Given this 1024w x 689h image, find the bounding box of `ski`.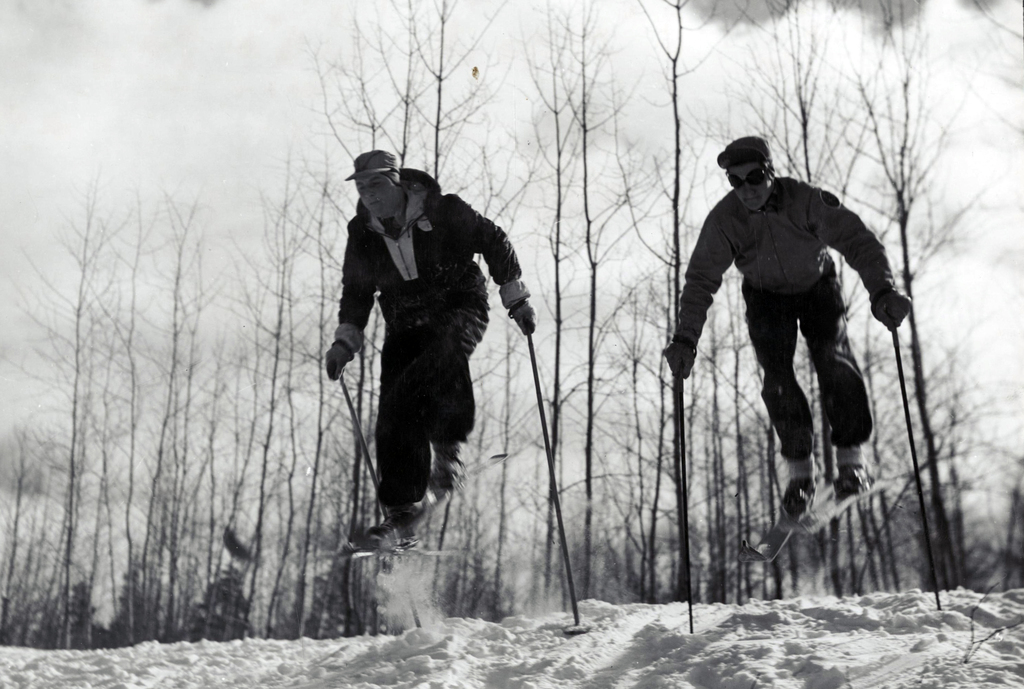
bbox=[736, 465, 897, 571].
